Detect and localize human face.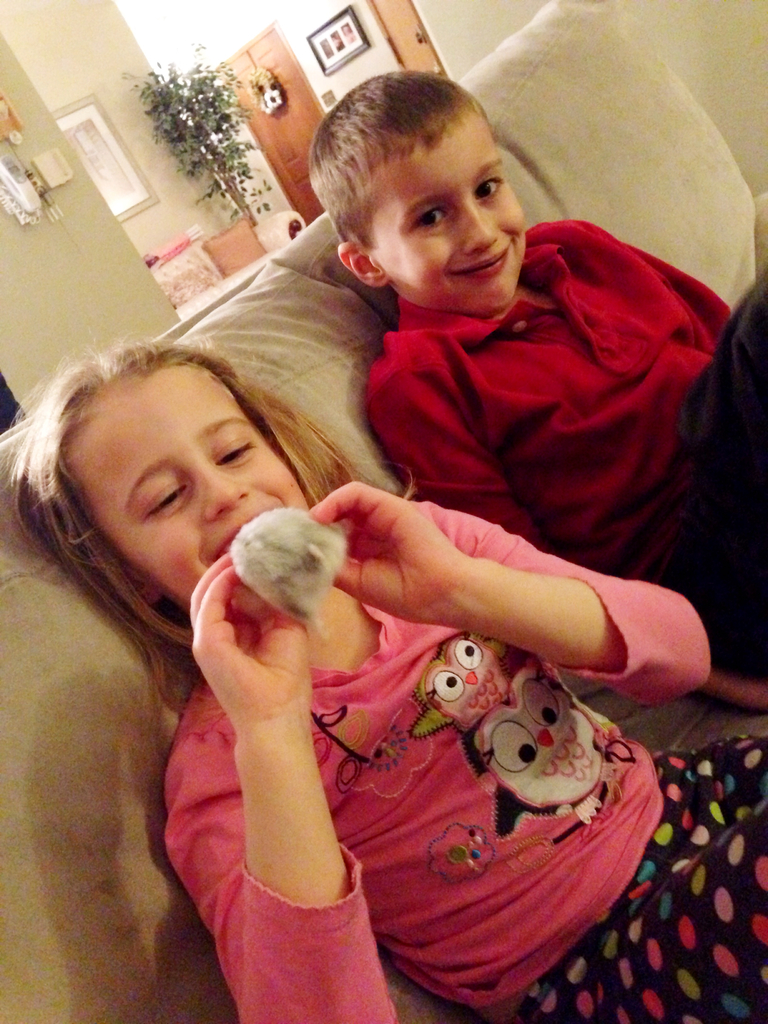
Localized at crop(61, 364, 310, 607).
